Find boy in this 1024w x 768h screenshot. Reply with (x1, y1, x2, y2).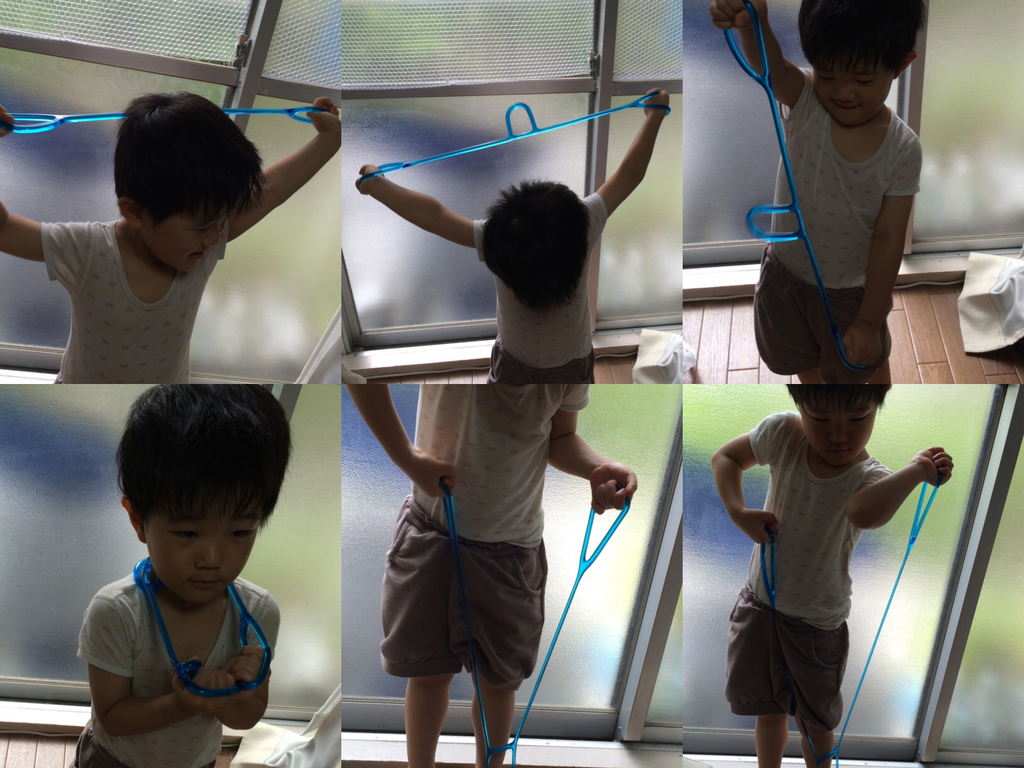
(0, 98, 348, 388).
